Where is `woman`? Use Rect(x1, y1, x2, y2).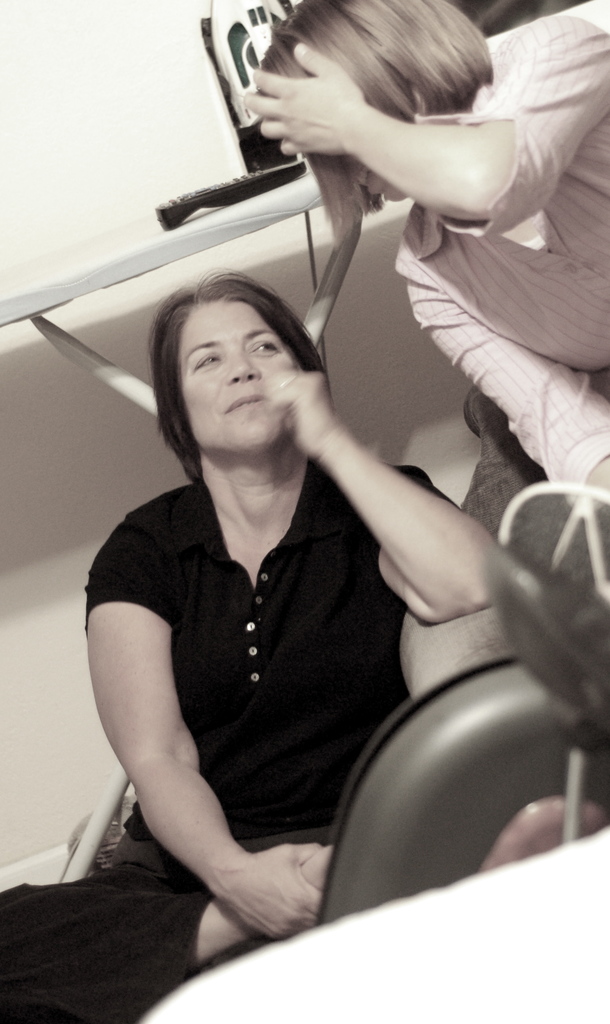
Rect(1, 257, 604, 1023).
